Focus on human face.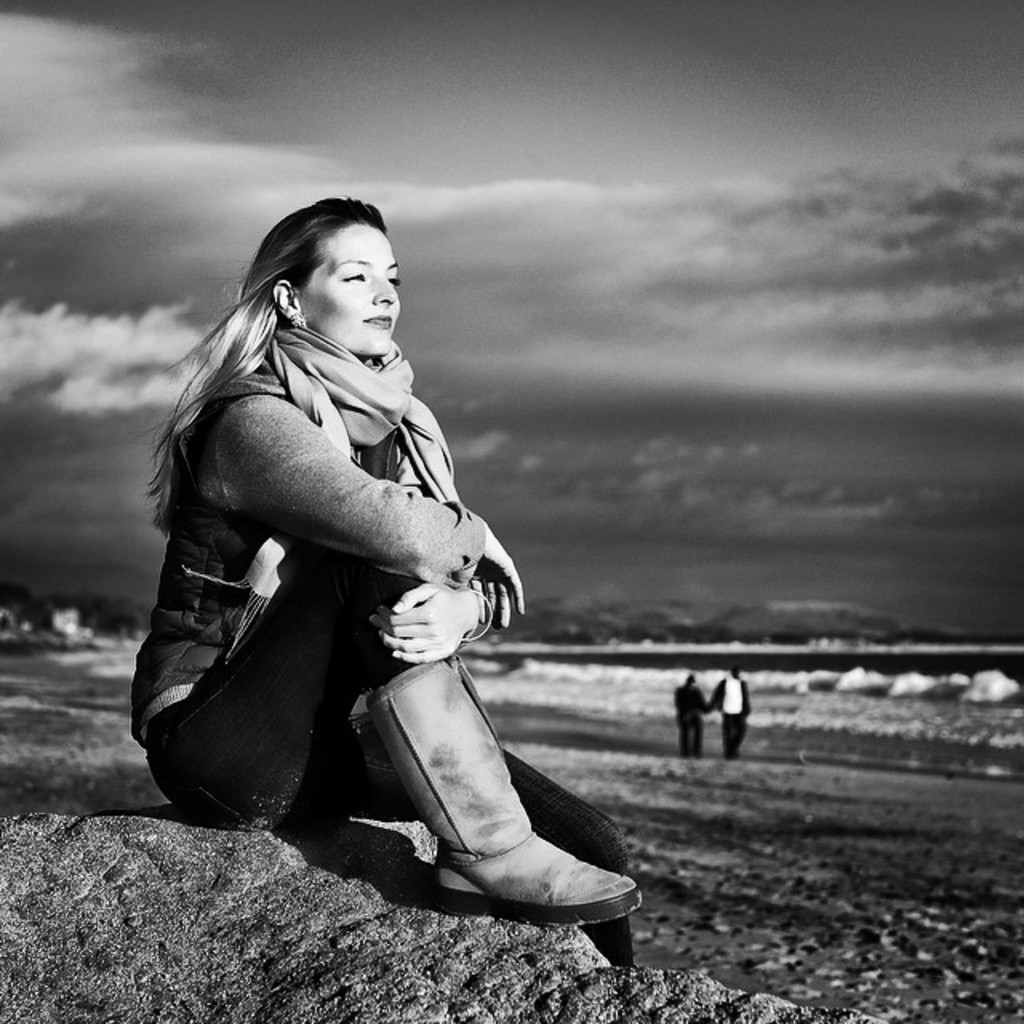
Focused at [296,221,403,360].
